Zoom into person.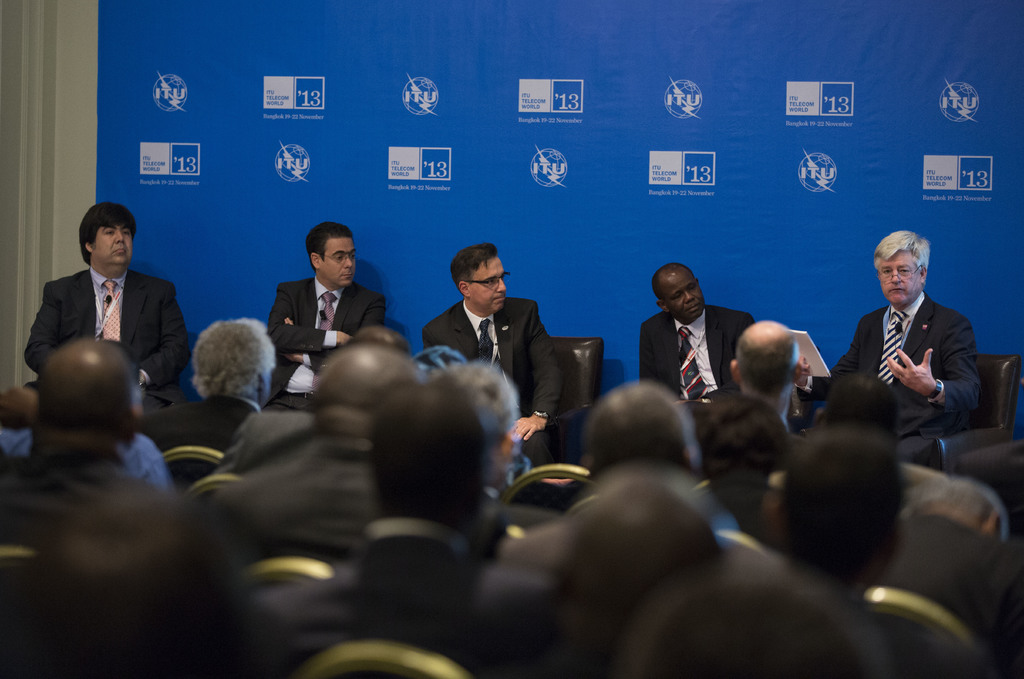
Zoom target: (419, 248, 565, 464).
